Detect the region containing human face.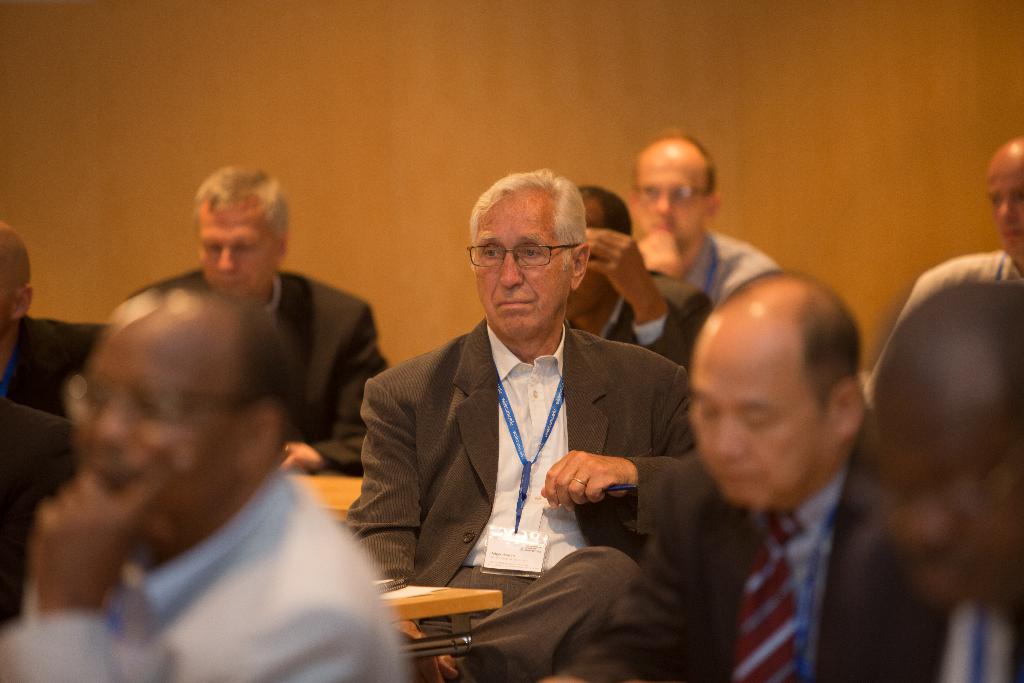
637, 151, 701, 245.
